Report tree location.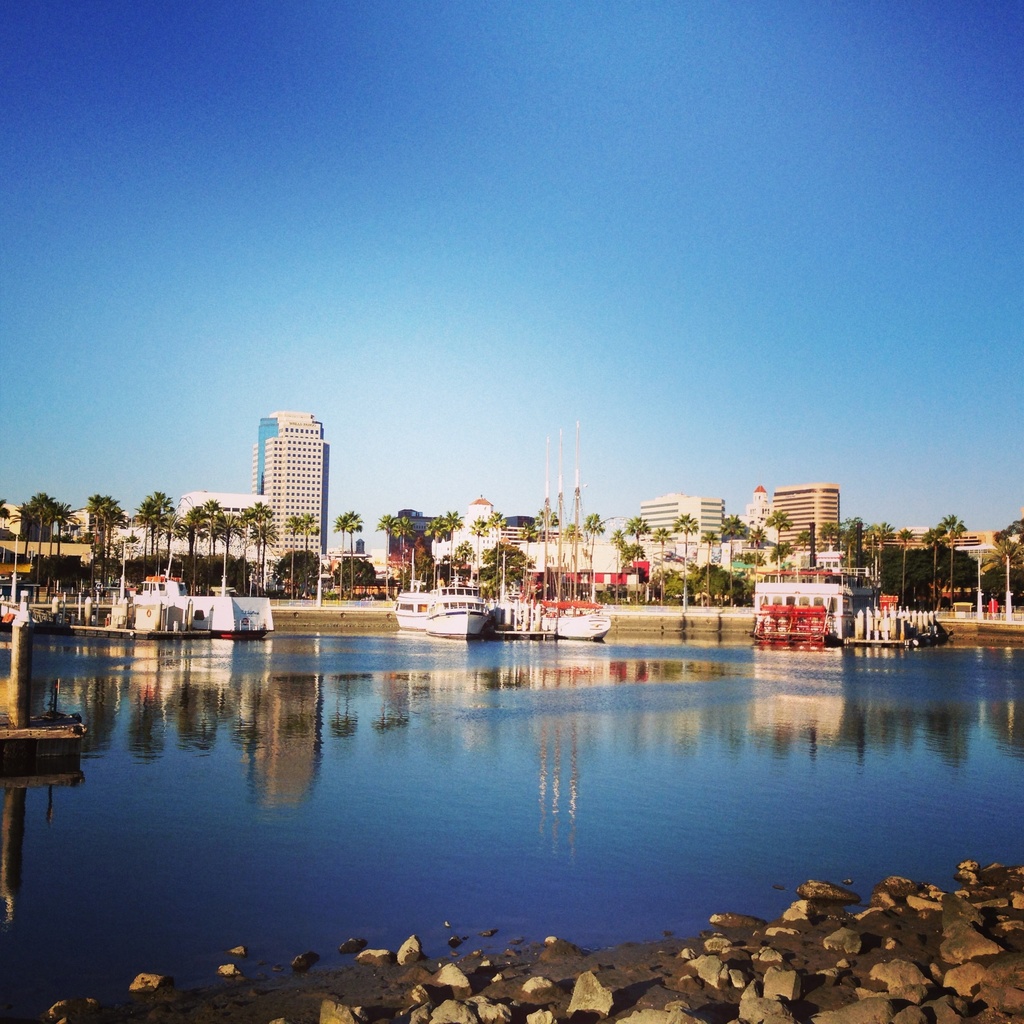
Report: region(819, 518, 847, 547).
